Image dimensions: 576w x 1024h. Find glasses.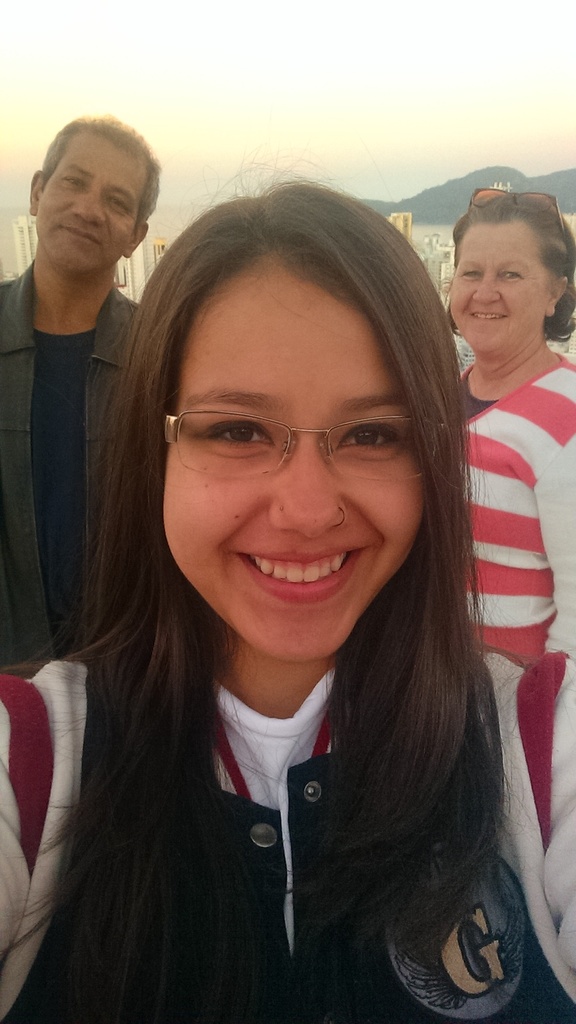
Rect(157, 401, 424, 486).
